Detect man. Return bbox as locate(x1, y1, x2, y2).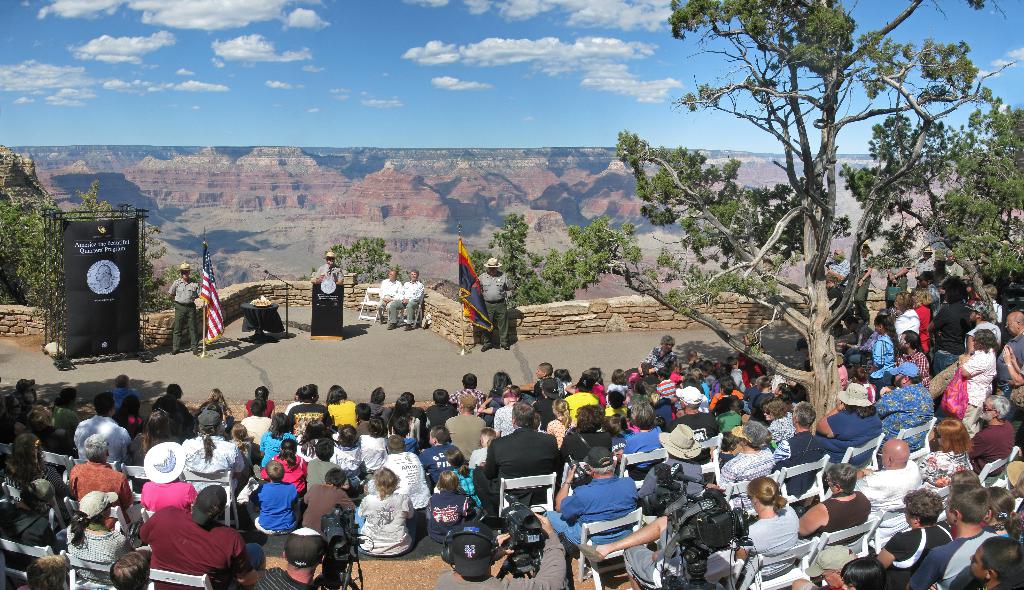
locate(378, 264, 403, 321).
